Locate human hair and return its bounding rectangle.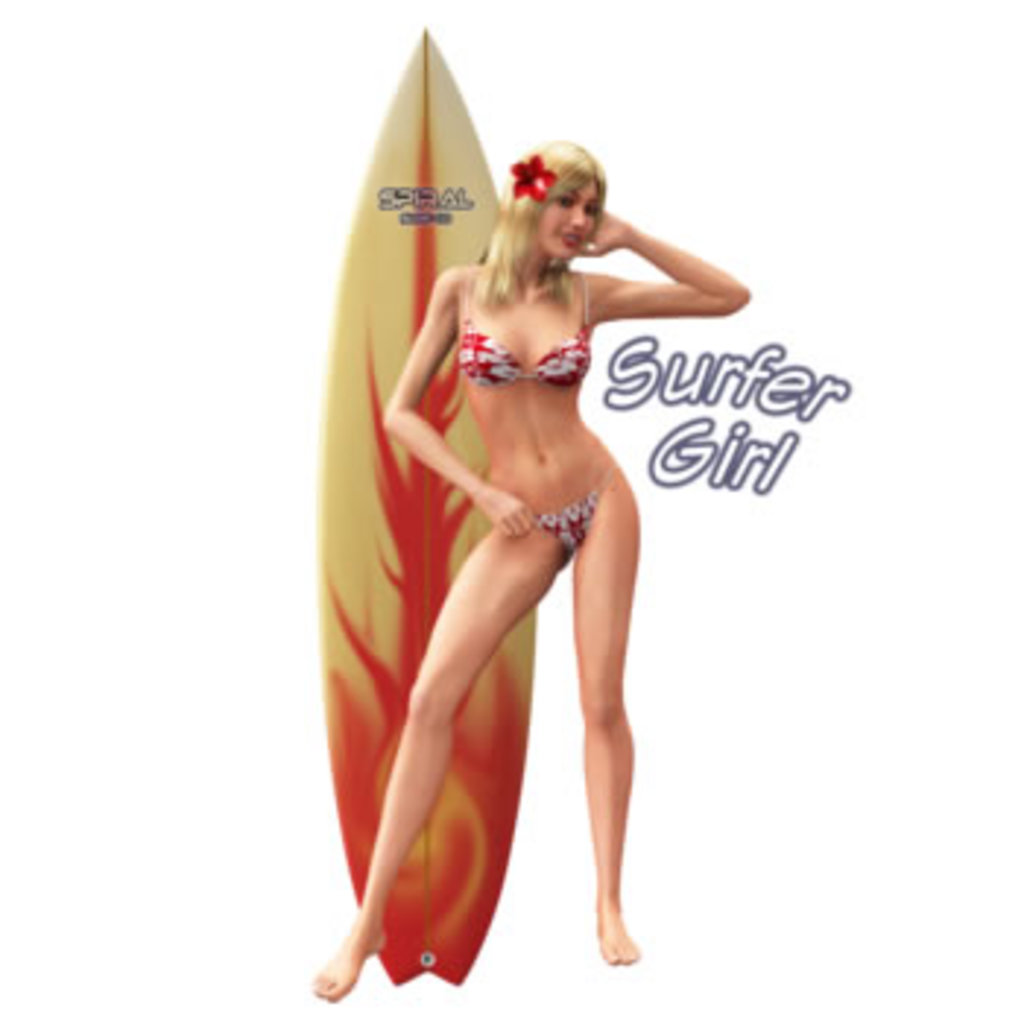
[x1=512, y1=129, x2=626, y2=243].
